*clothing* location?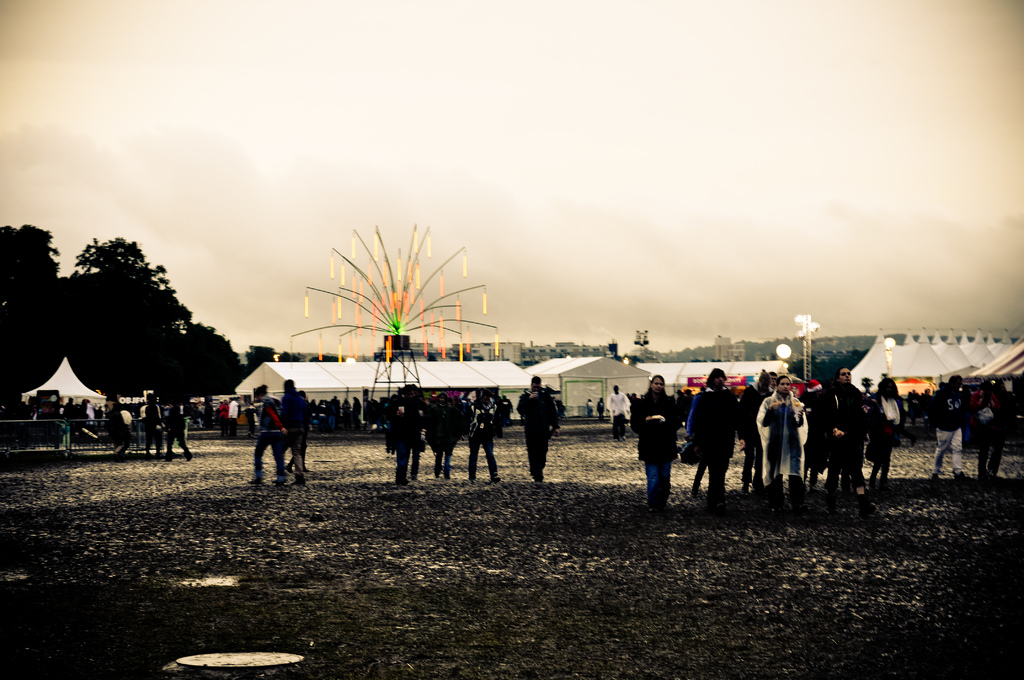
<region>764, 377, 817, 500</region>
